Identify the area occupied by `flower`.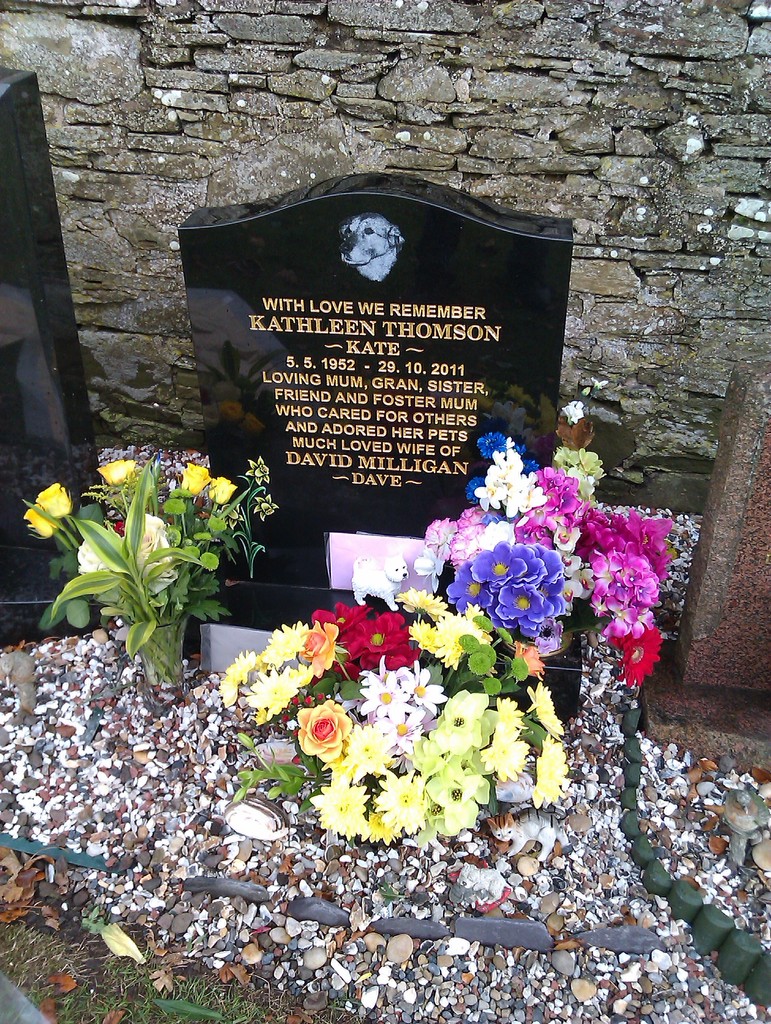
Area: box=[240, 456, 277, 486].
